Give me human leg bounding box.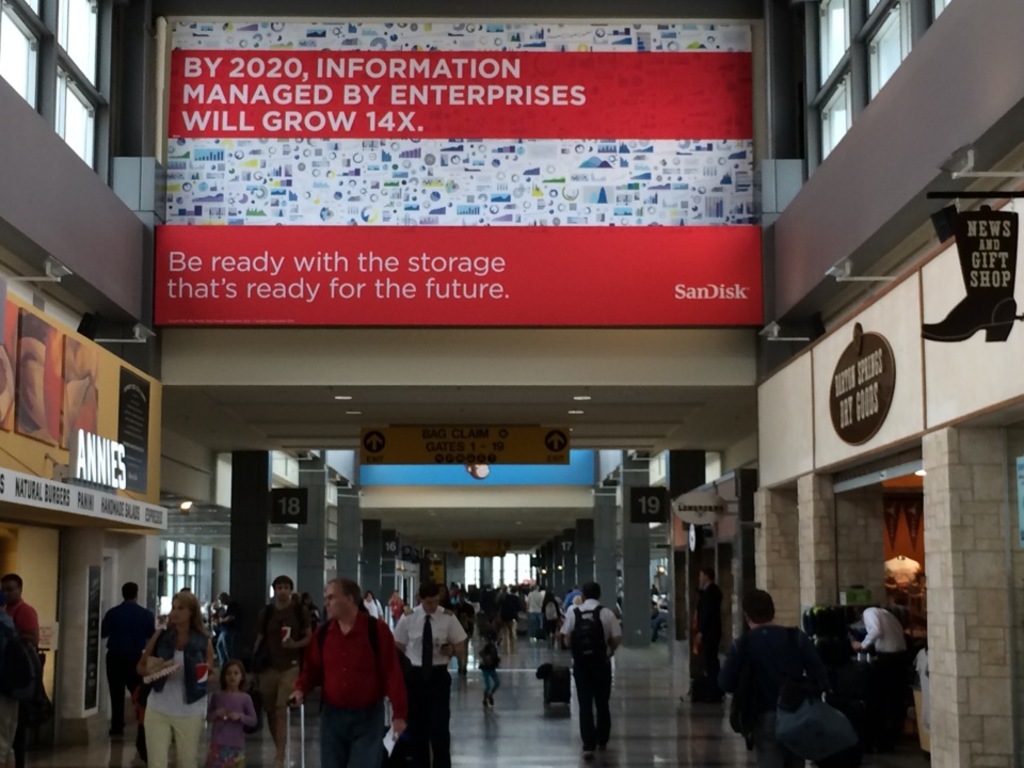
x1=171 y1=720 x2=198 y2=764.
